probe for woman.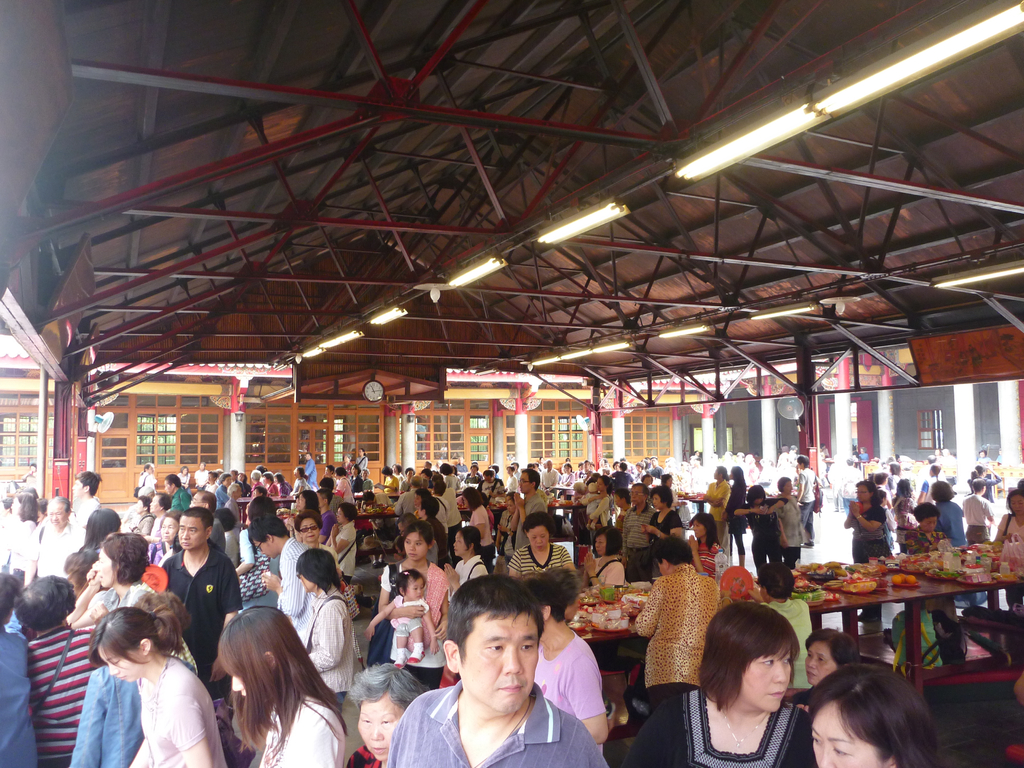
Probe result: bbox=(842, 482, 887, 621).
